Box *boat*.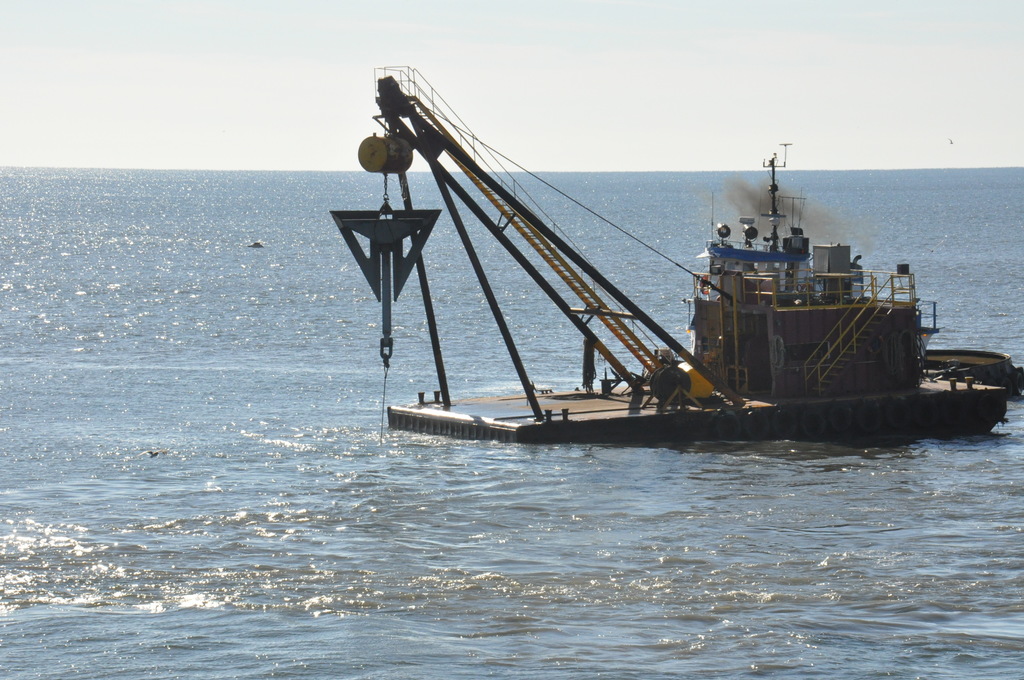
274,70,1004,465.
